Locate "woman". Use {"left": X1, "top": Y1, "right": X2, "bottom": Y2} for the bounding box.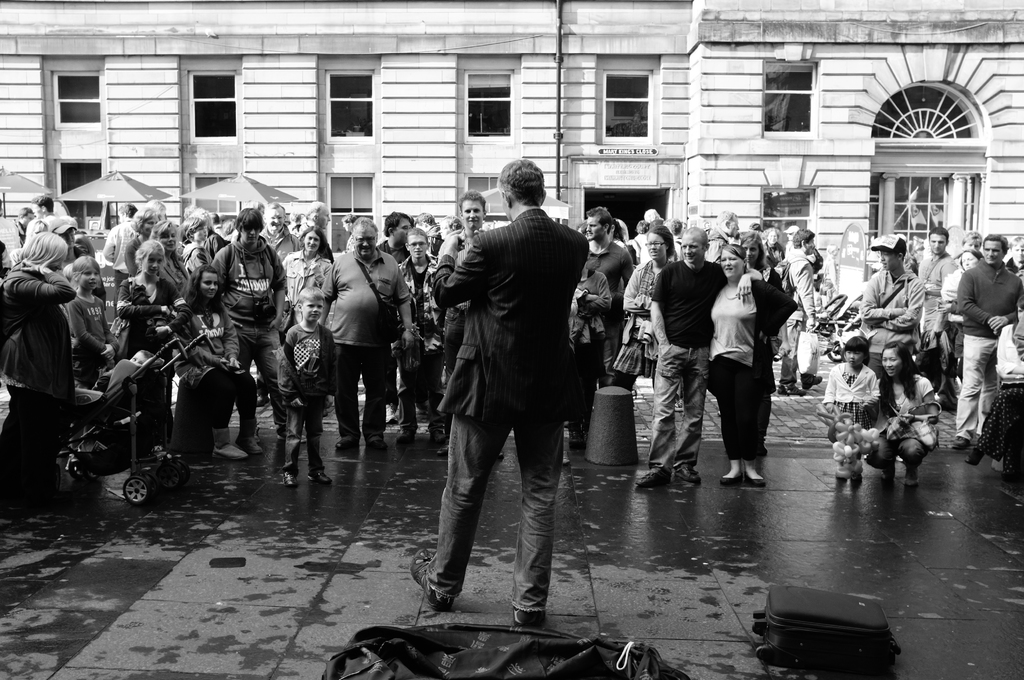
{"left": 712, "top": 241, "right": 791, "bottom": 492}.
